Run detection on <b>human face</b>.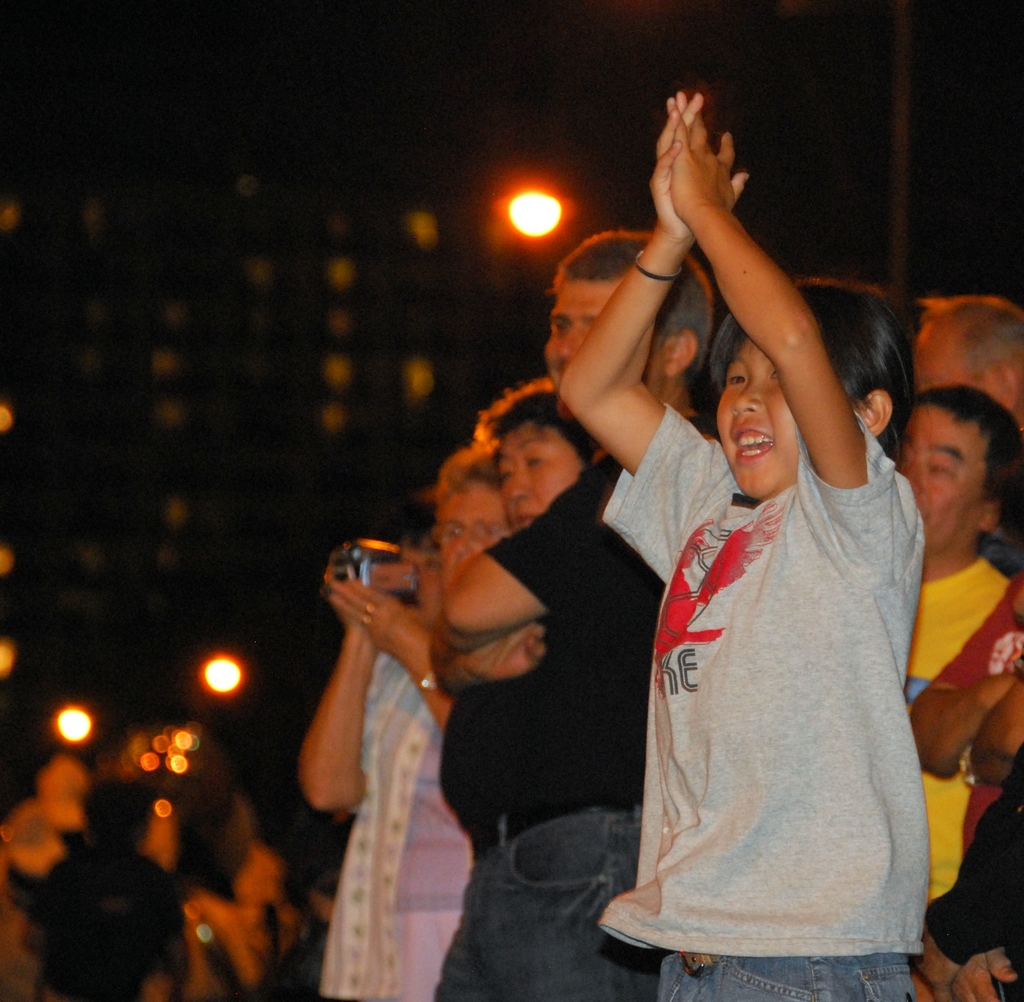
Result: BBox(497, 424, 584, 529).
